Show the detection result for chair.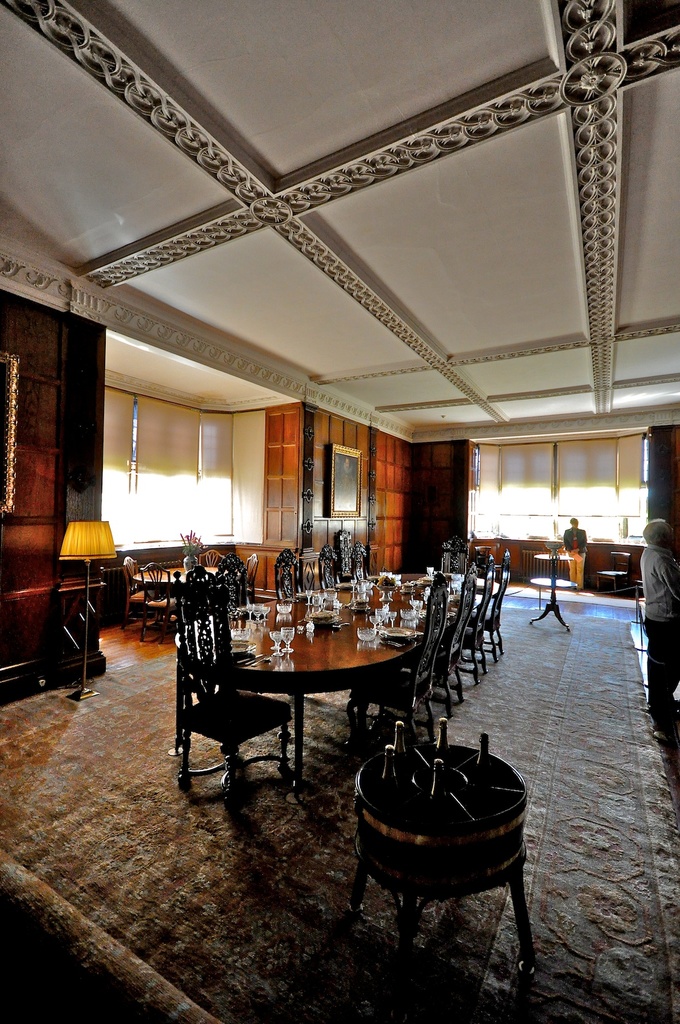
219, 560, 245, 607.
